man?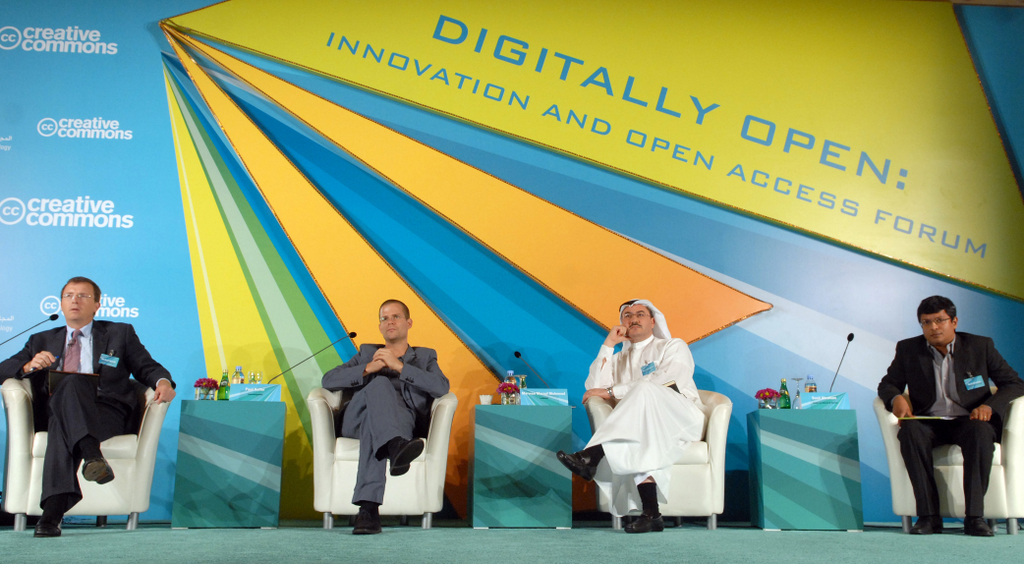
Rect(885, 291, 1006, 539)
